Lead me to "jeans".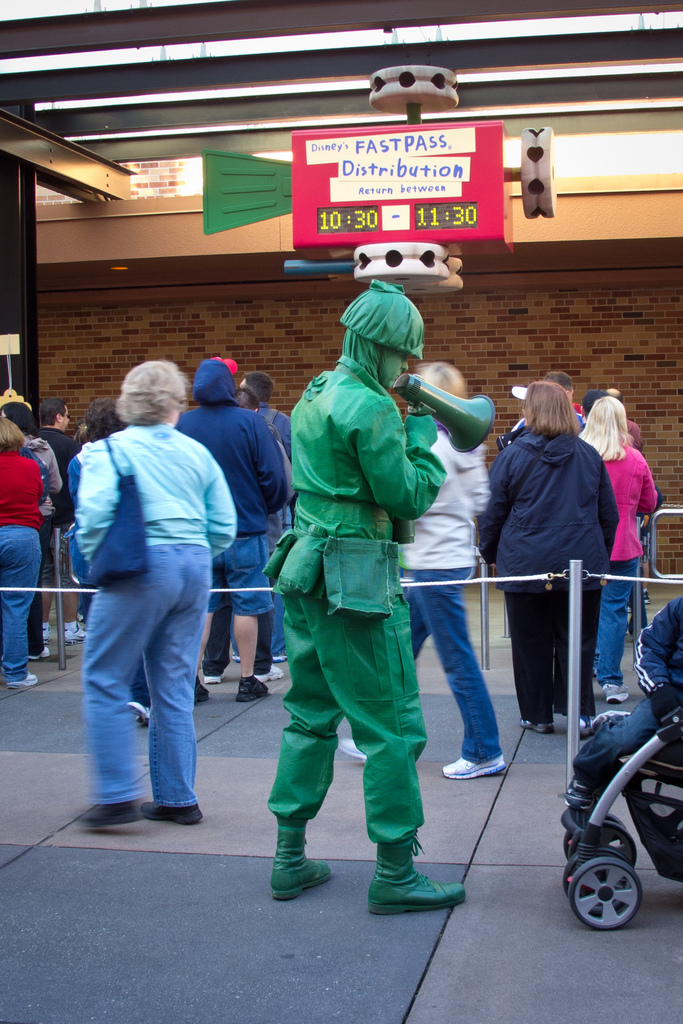
Lead to [left=85, top=545, right=204, bottom=809].
